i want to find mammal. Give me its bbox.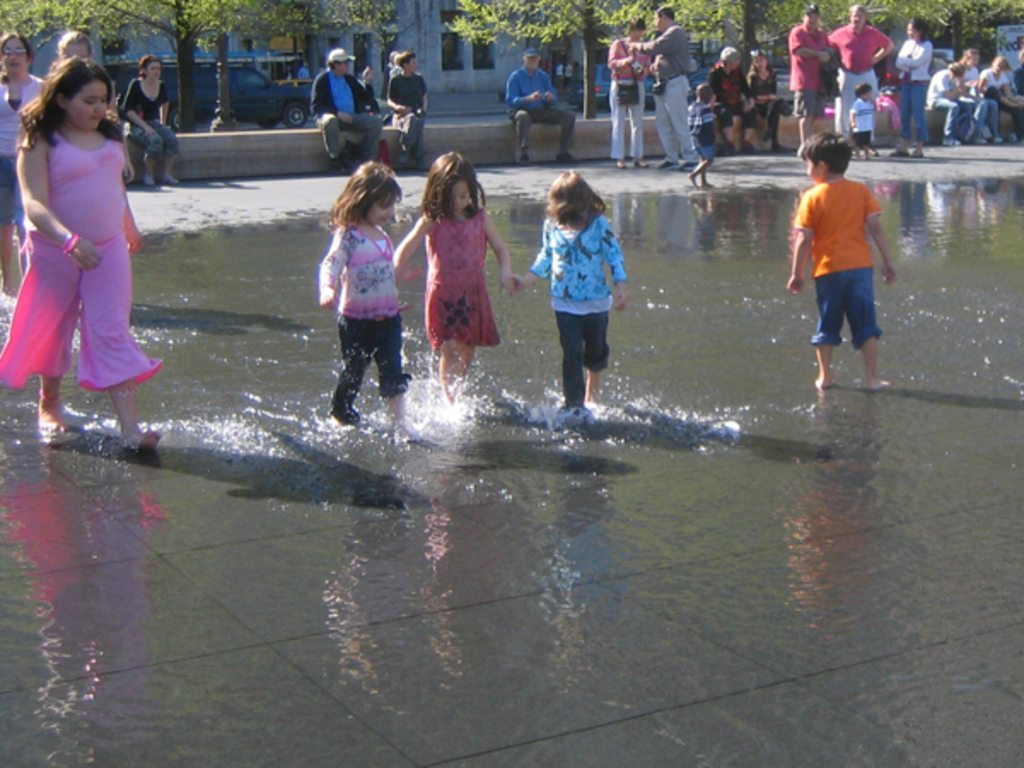
x1=502 y1=169 x2=626 y2=410.
